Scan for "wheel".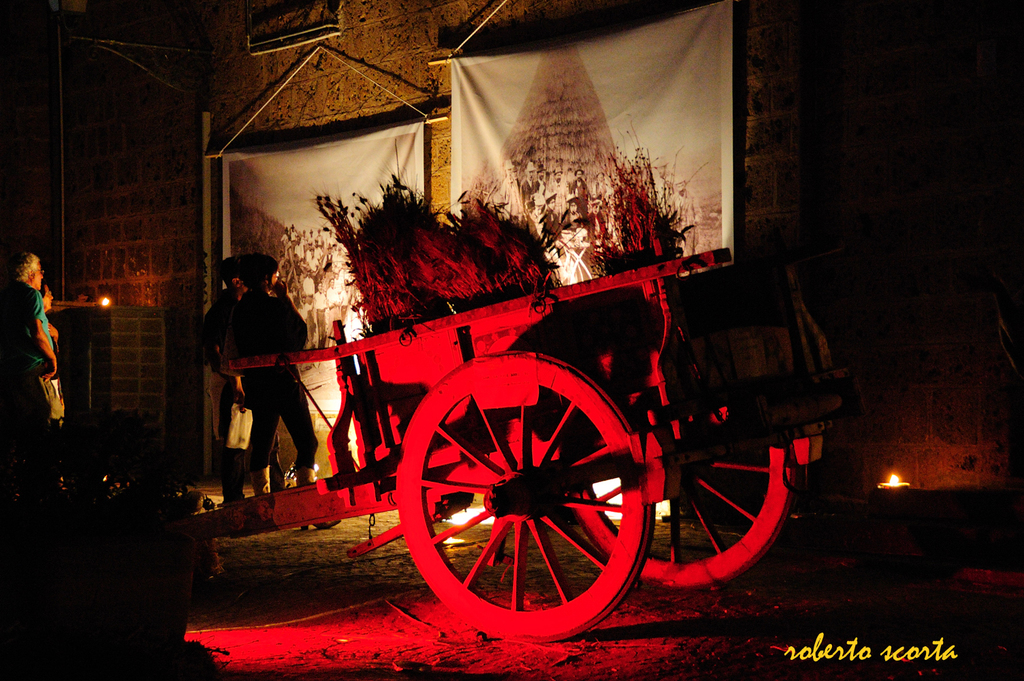
Scan result: bbox=[565, 438, 797, 589].
